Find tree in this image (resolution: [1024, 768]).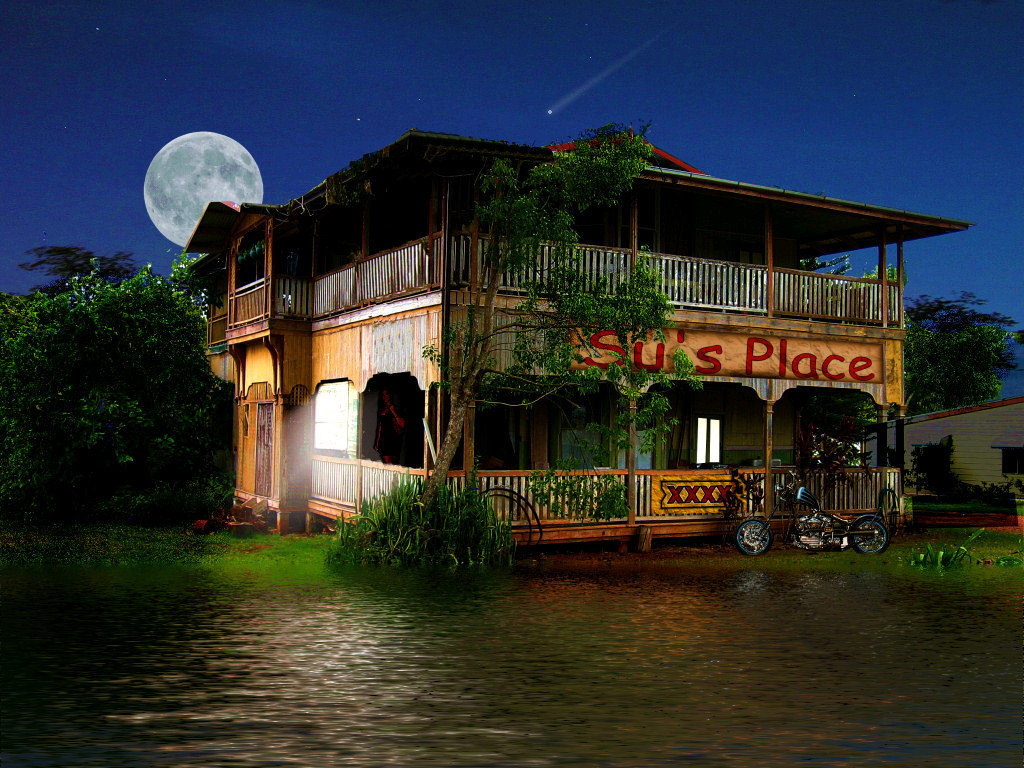
{"left": 412, "top": 120, "right": 706, "bottom": 518}.
